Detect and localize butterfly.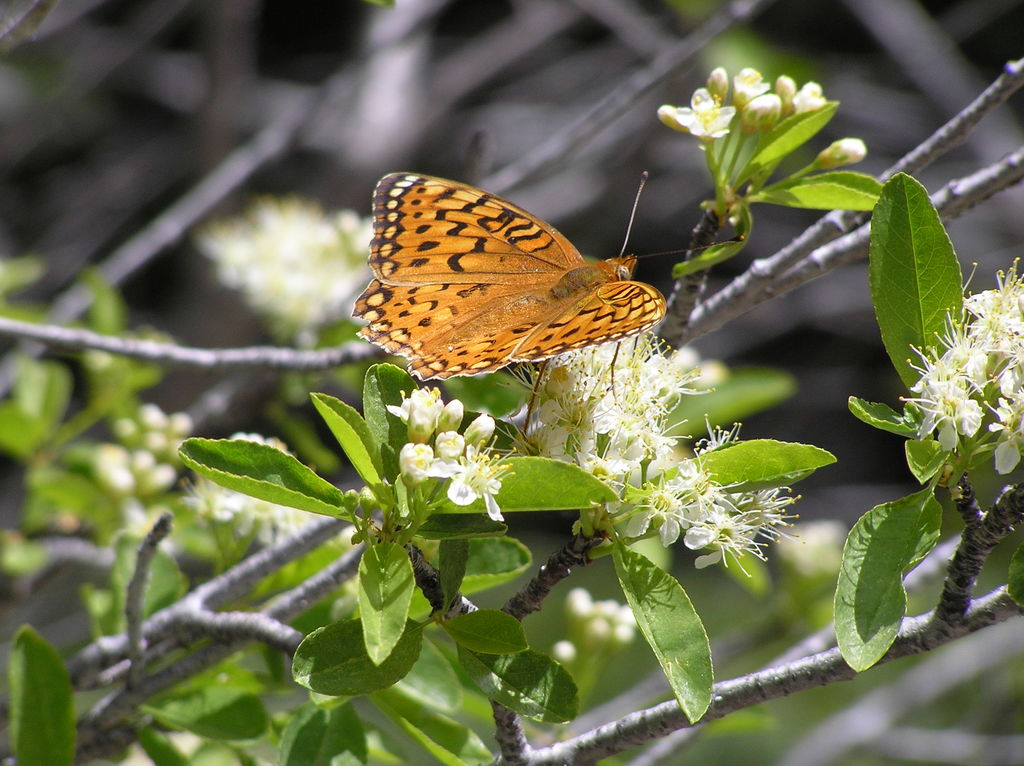
Localized at left=365, top=184, right=694, bottom=425.
